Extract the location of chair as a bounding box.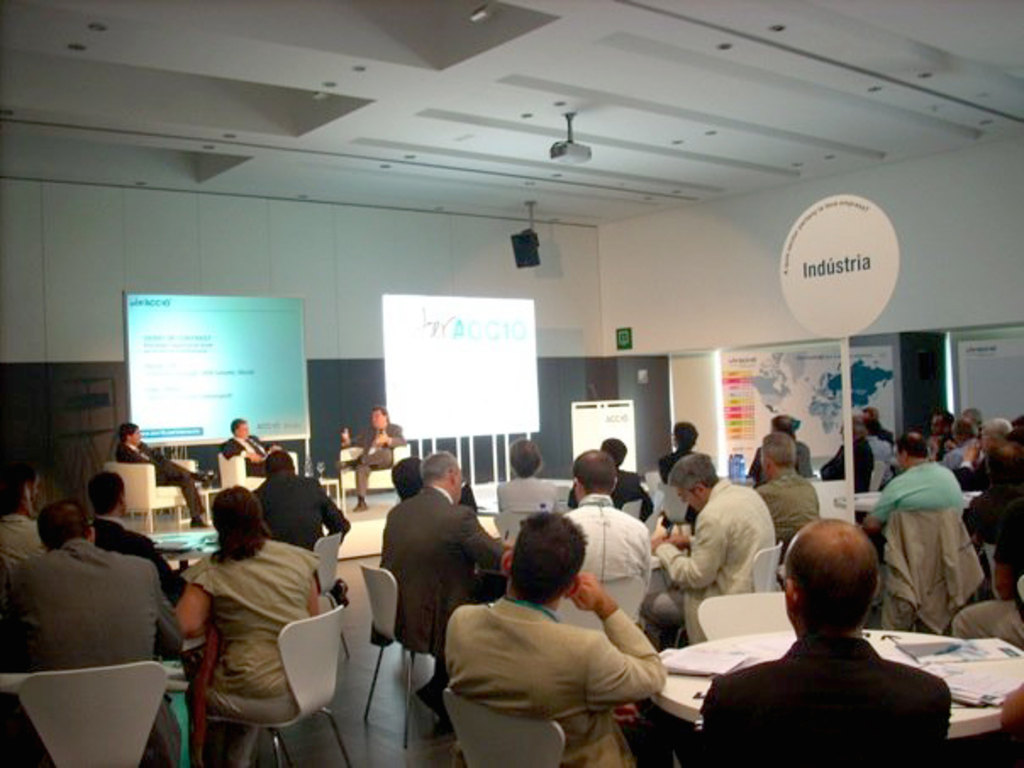
(493, 507, 546, 543).
